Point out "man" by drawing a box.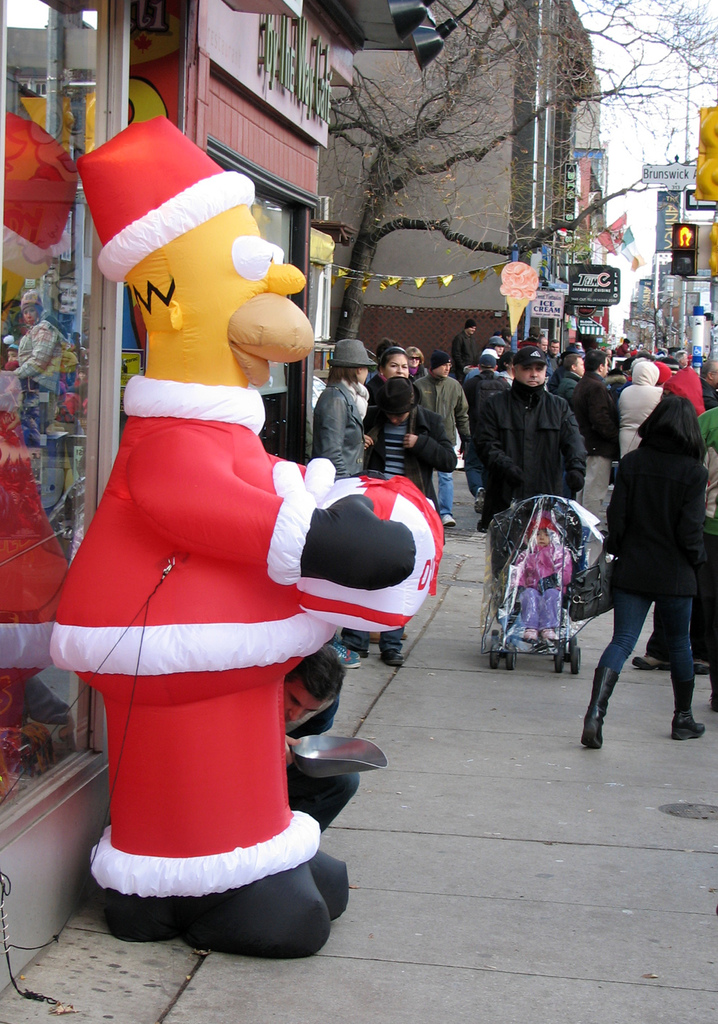
x1=701, y1=358, x2=717, y2=411.
